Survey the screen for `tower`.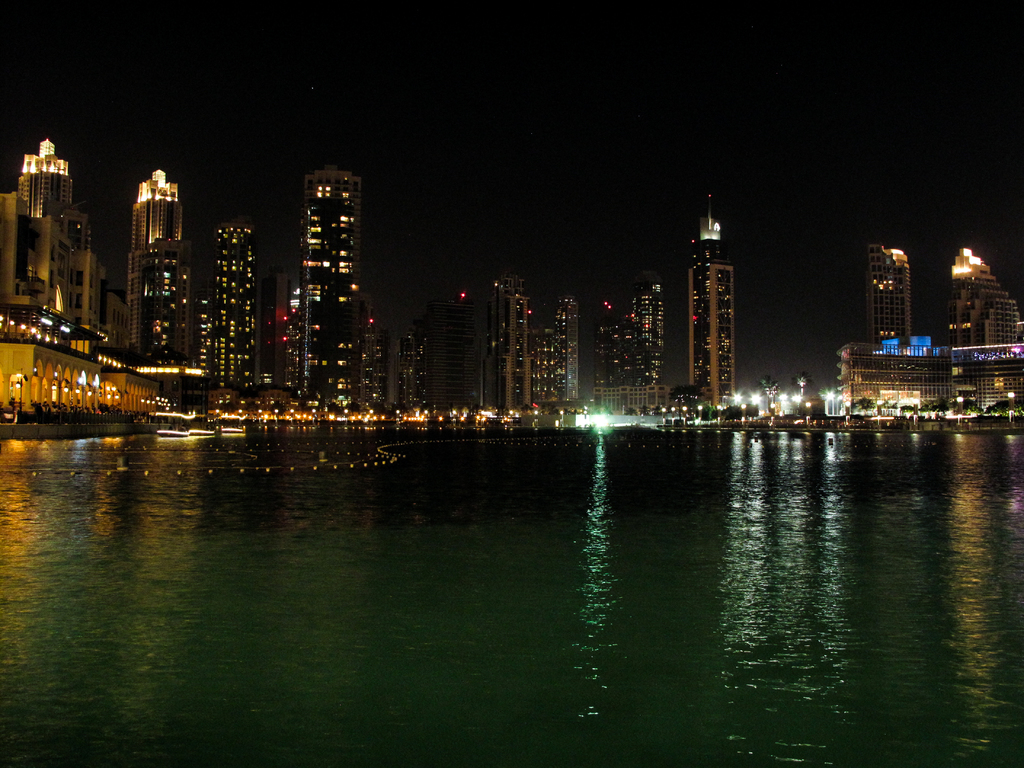
Survey found: rect(300, 162, 364, 412).
